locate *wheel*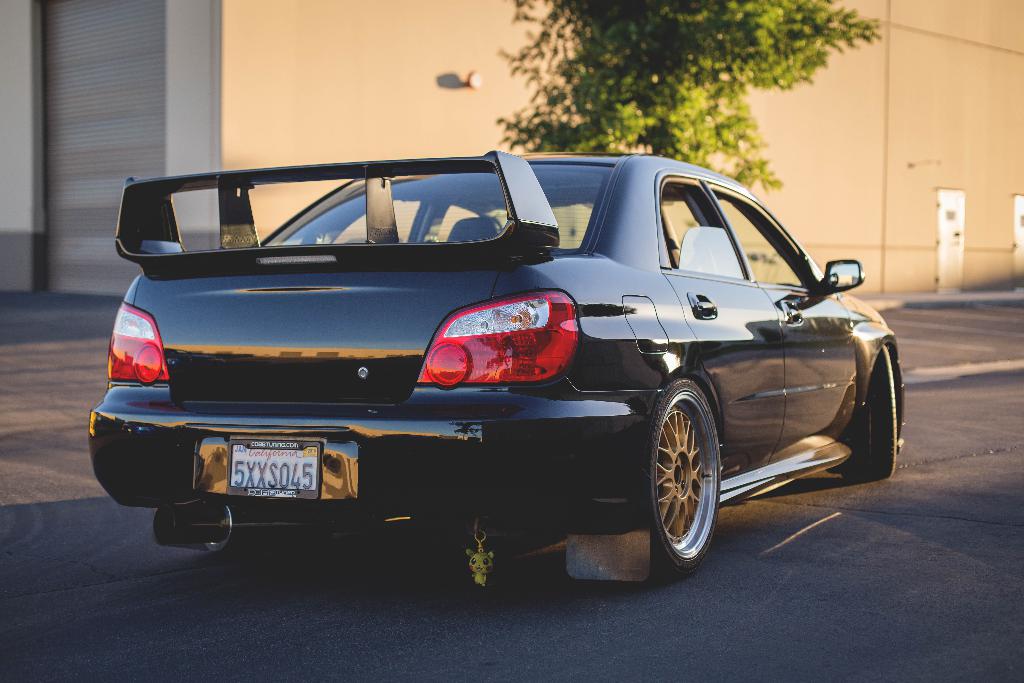
643, 382, 735, 573
